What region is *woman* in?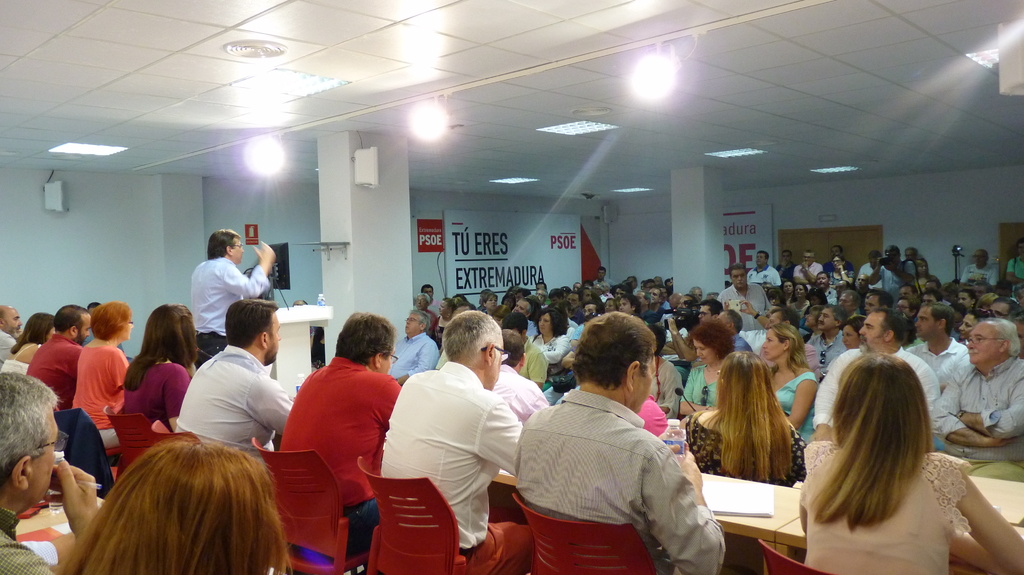
605,295,615,316.
